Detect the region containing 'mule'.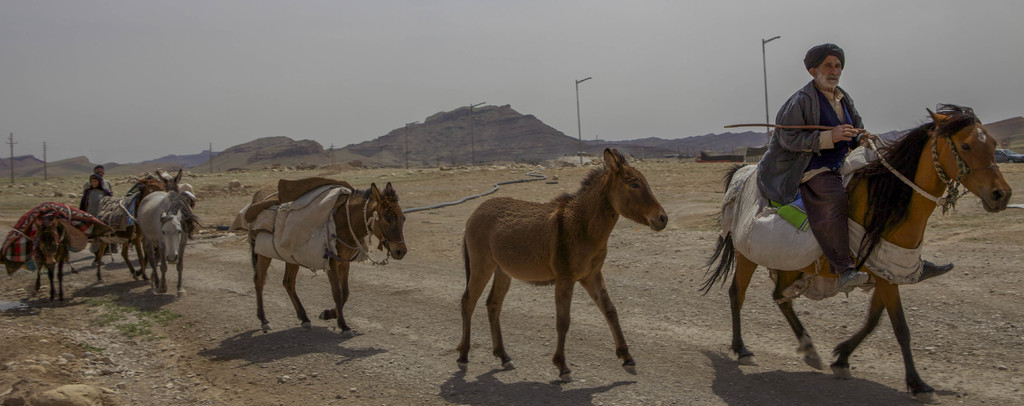
27 227 88 311.
